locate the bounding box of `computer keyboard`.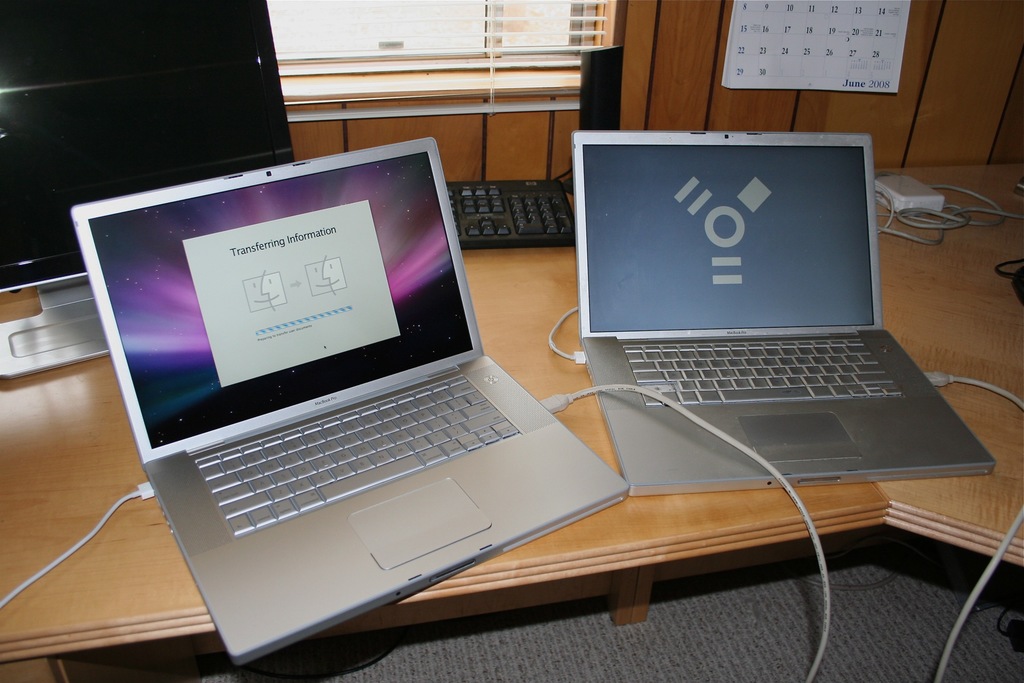
Bounding box: [left=619, top=336, right=905, bottom=407].
